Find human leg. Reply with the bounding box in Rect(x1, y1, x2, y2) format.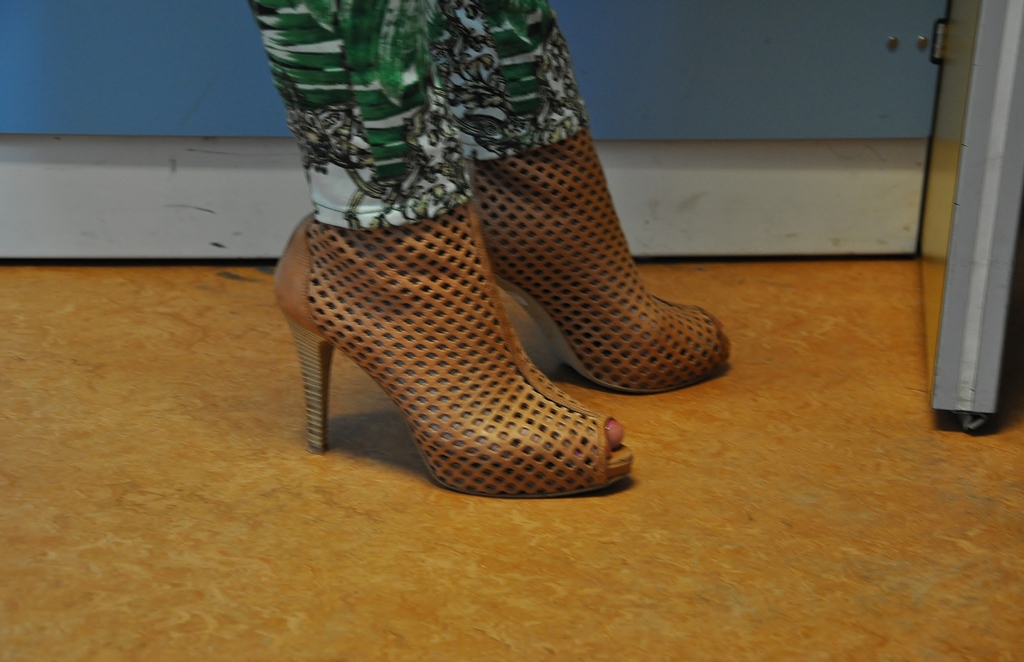
Rect(246, 4, 732, 496).
